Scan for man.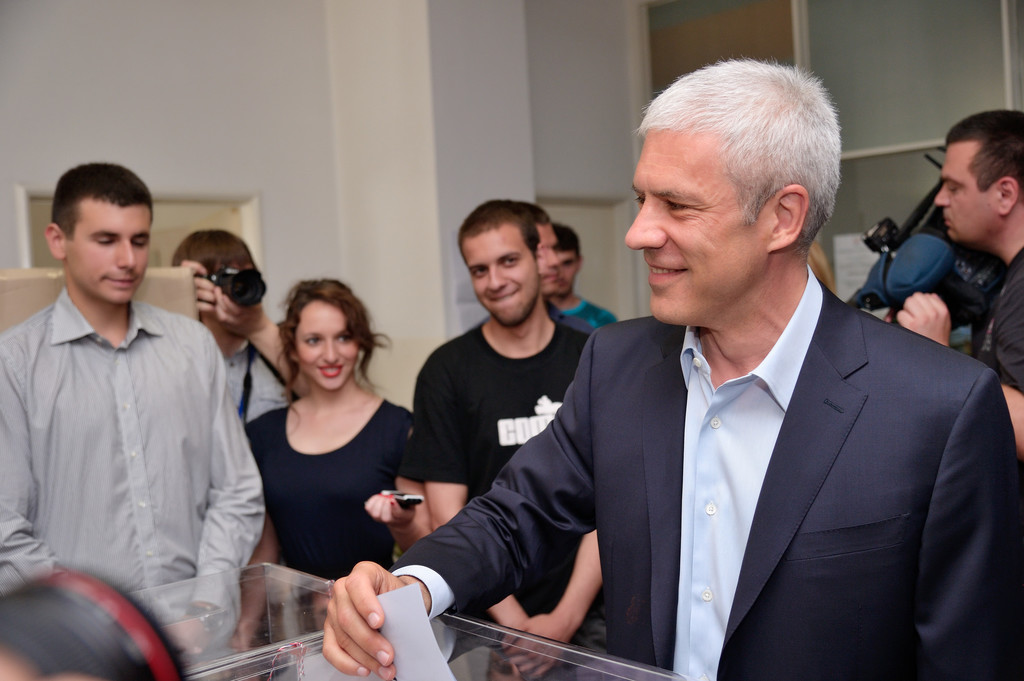
Scan result: pyautogui.locateOnScreen(15, 159, 270, 653).
